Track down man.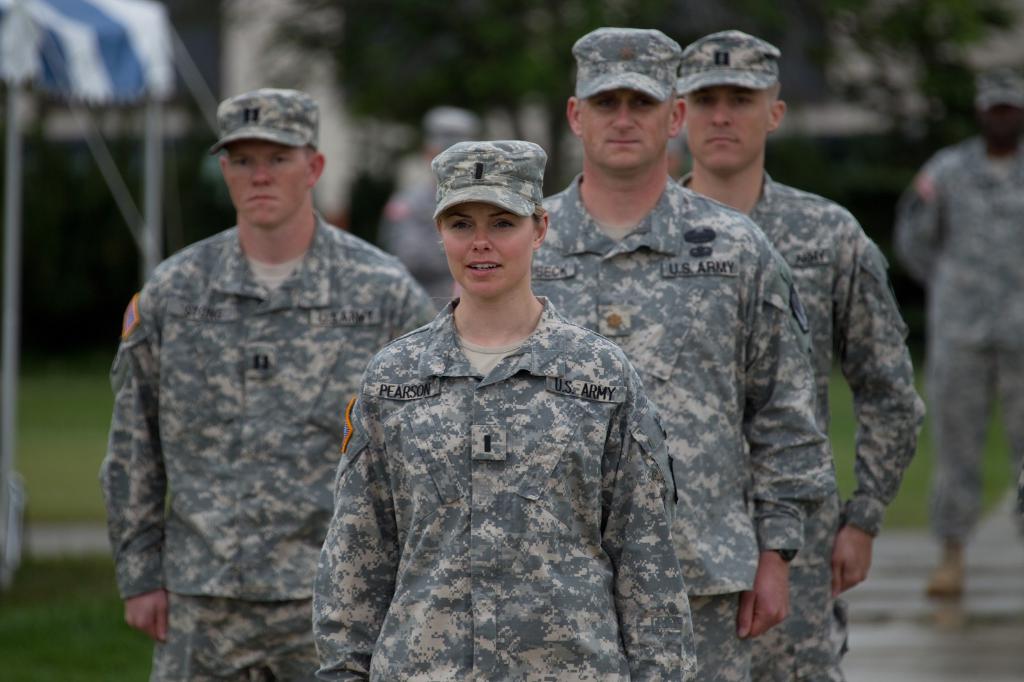
Tracked to left=100, top=86, right=440, bottom=681.
